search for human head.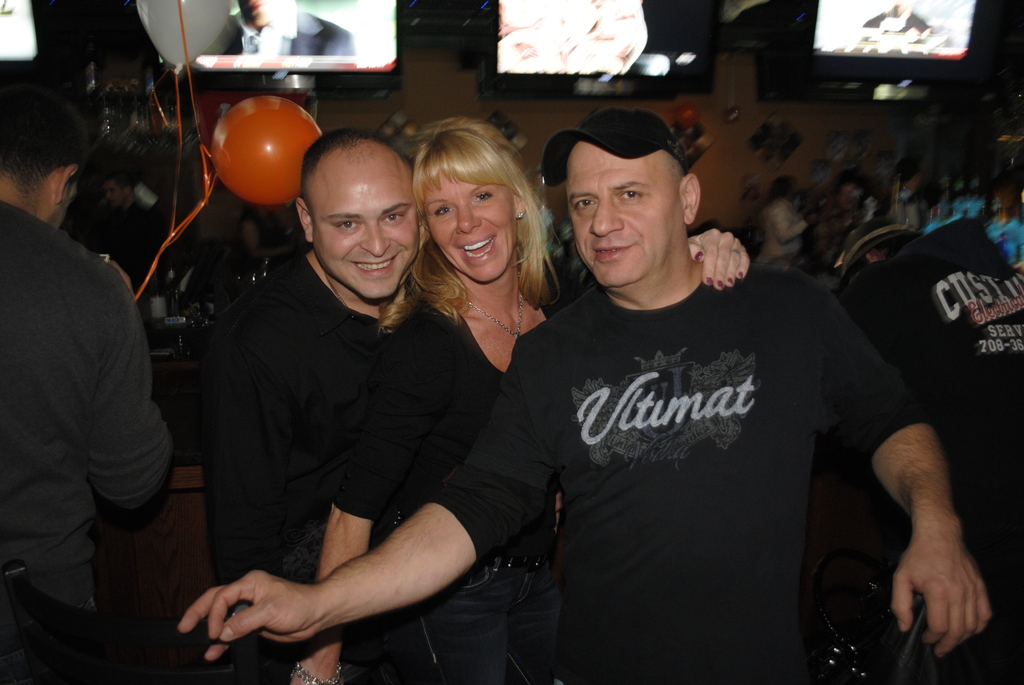
Found at x1=567, y1=109, x2=701, y2=287.
